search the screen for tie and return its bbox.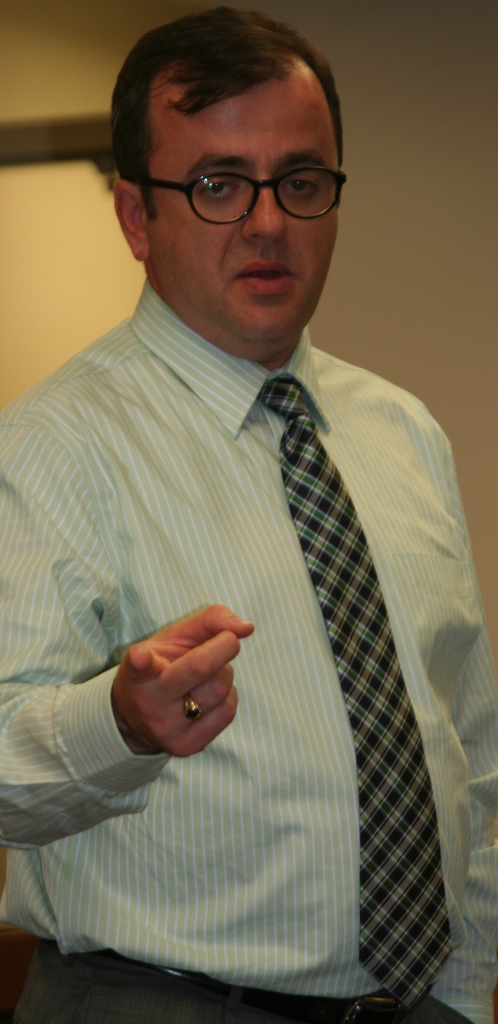
Found: BBox(257, 369, 465, 1011).
